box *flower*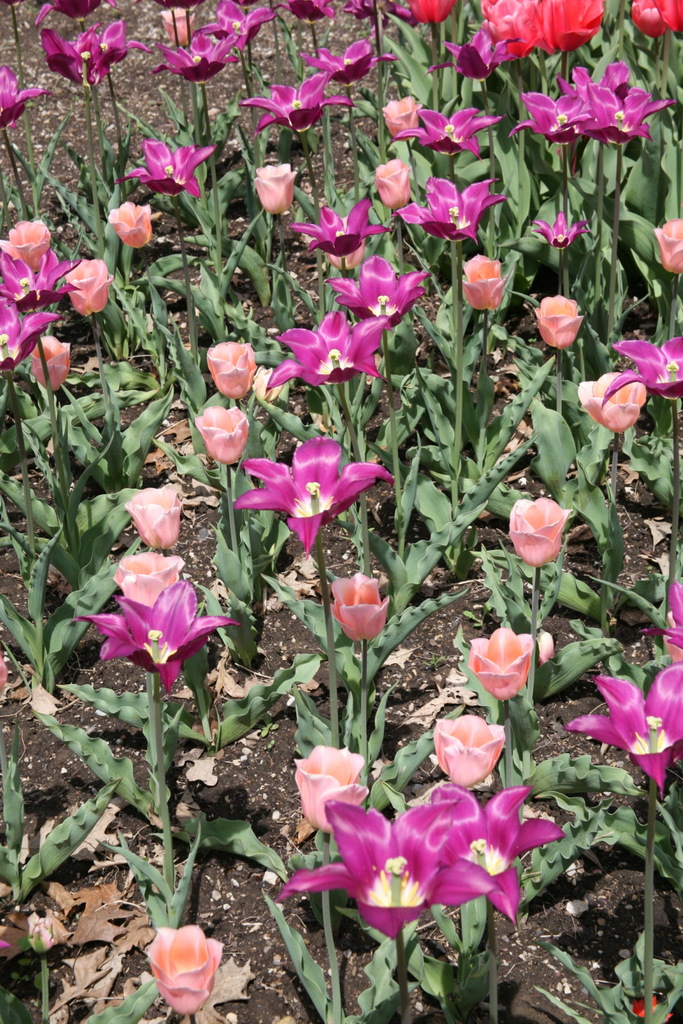
{"x1": 289, "y1": 197, "x2": 380, "y2": 259}
